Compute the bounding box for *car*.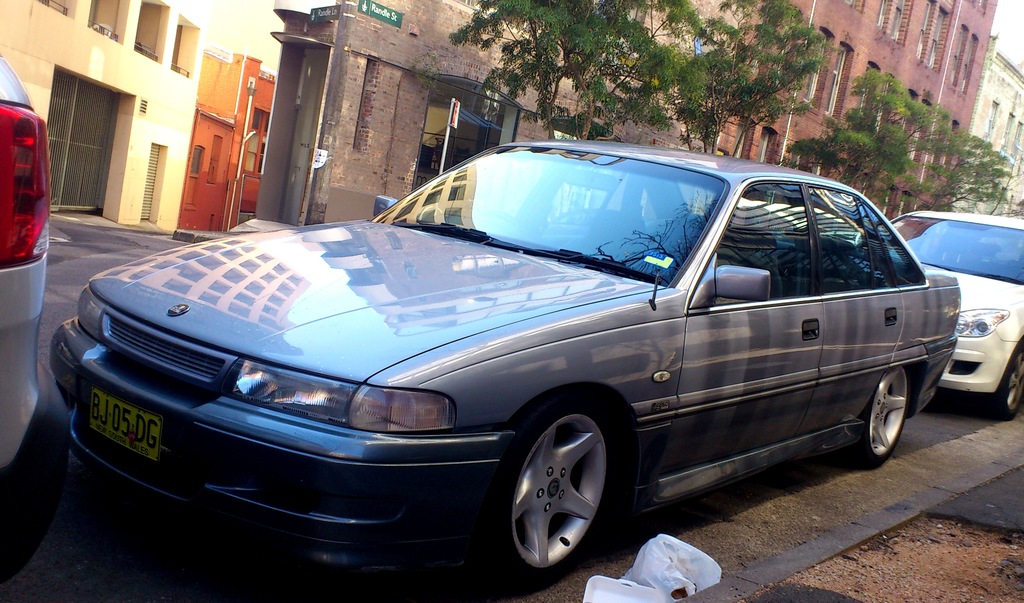
0,47,63,578.
